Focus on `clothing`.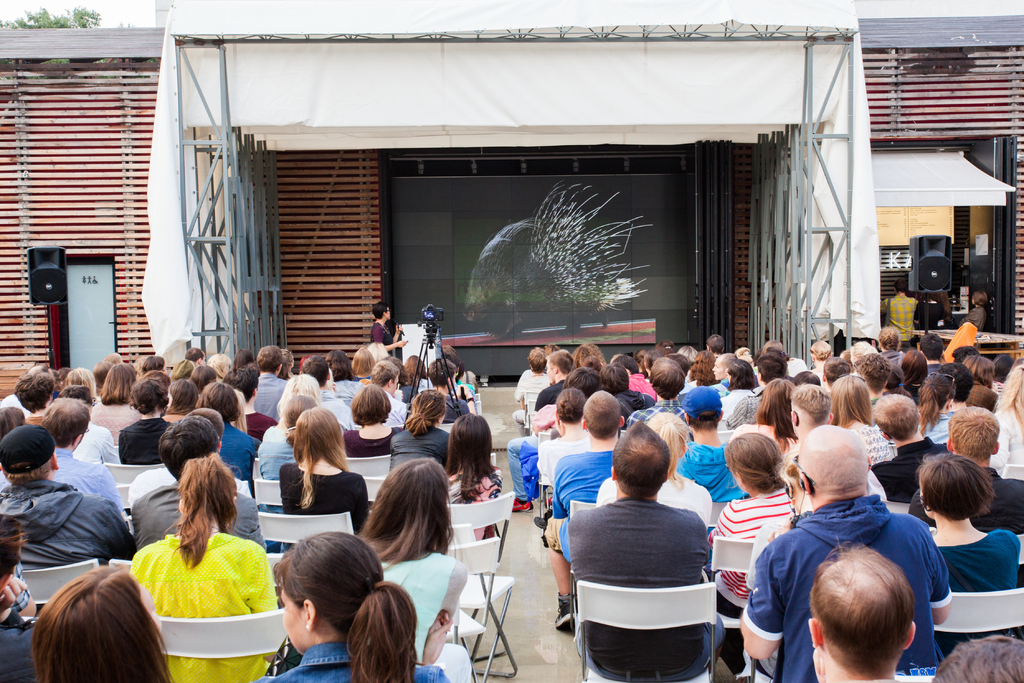
Focused at x1=252 y1=372 x2=290 y2=421.
